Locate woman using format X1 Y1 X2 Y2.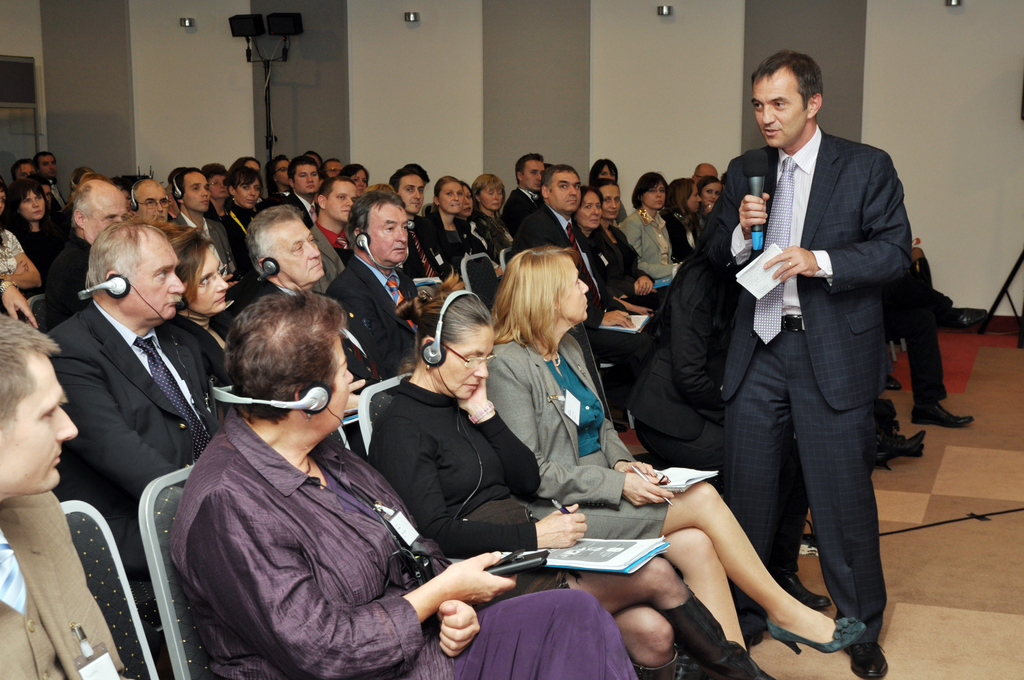
589 159 615 188.
